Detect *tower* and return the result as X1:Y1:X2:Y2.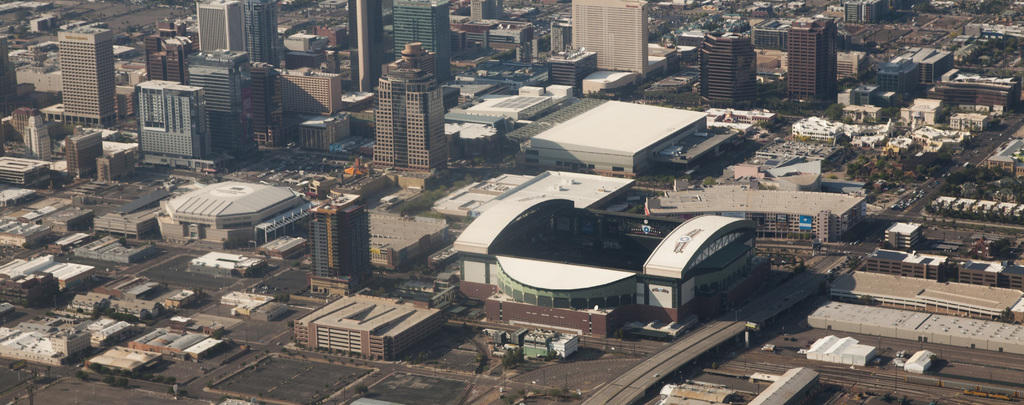
465:0:502:33.
